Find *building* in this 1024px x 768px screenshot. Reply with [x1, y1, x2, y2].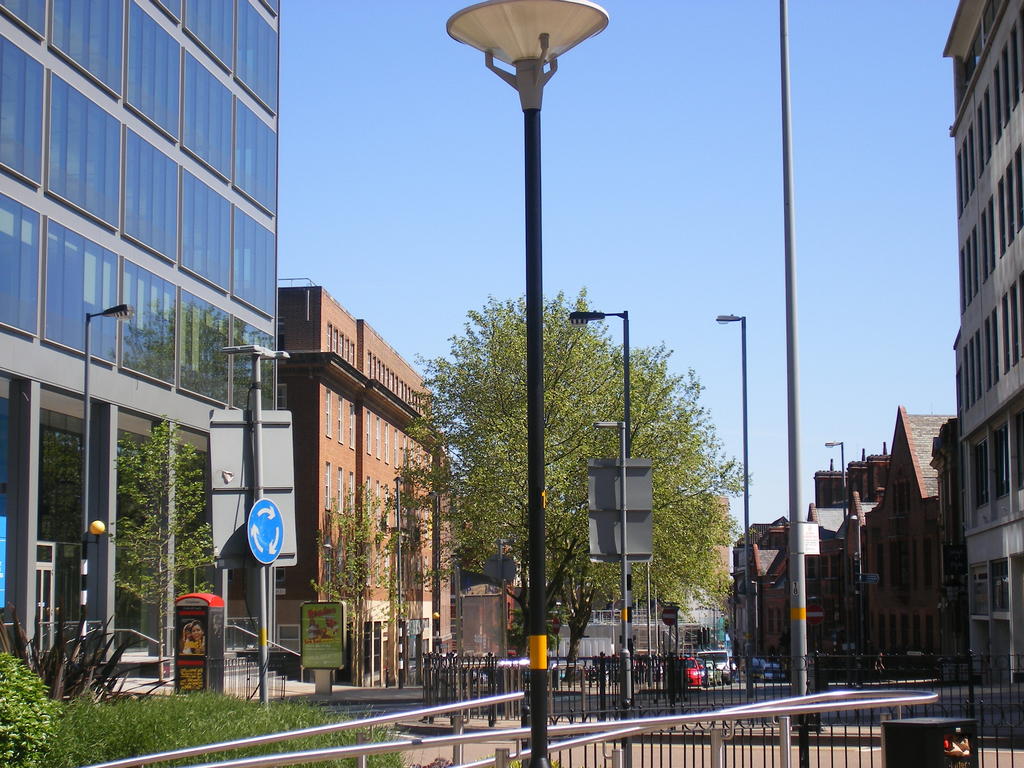
[270, 284, 460, 688].
